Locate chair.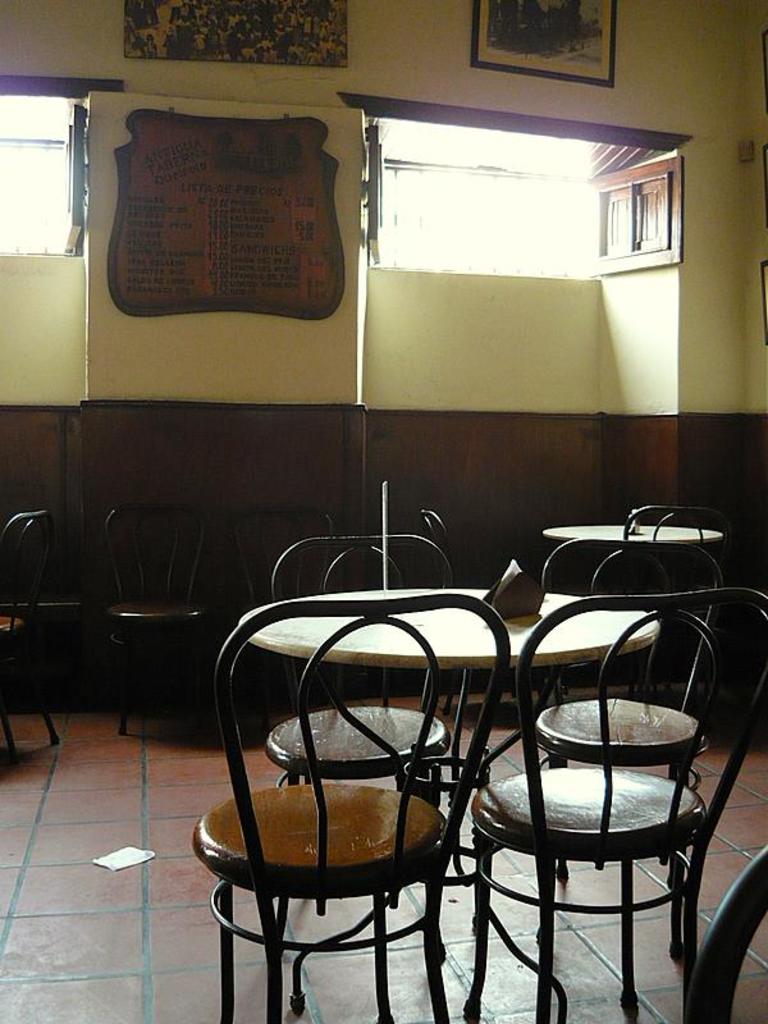
Bounding box: x1=227, y1=504, x2=332, y2=717.
